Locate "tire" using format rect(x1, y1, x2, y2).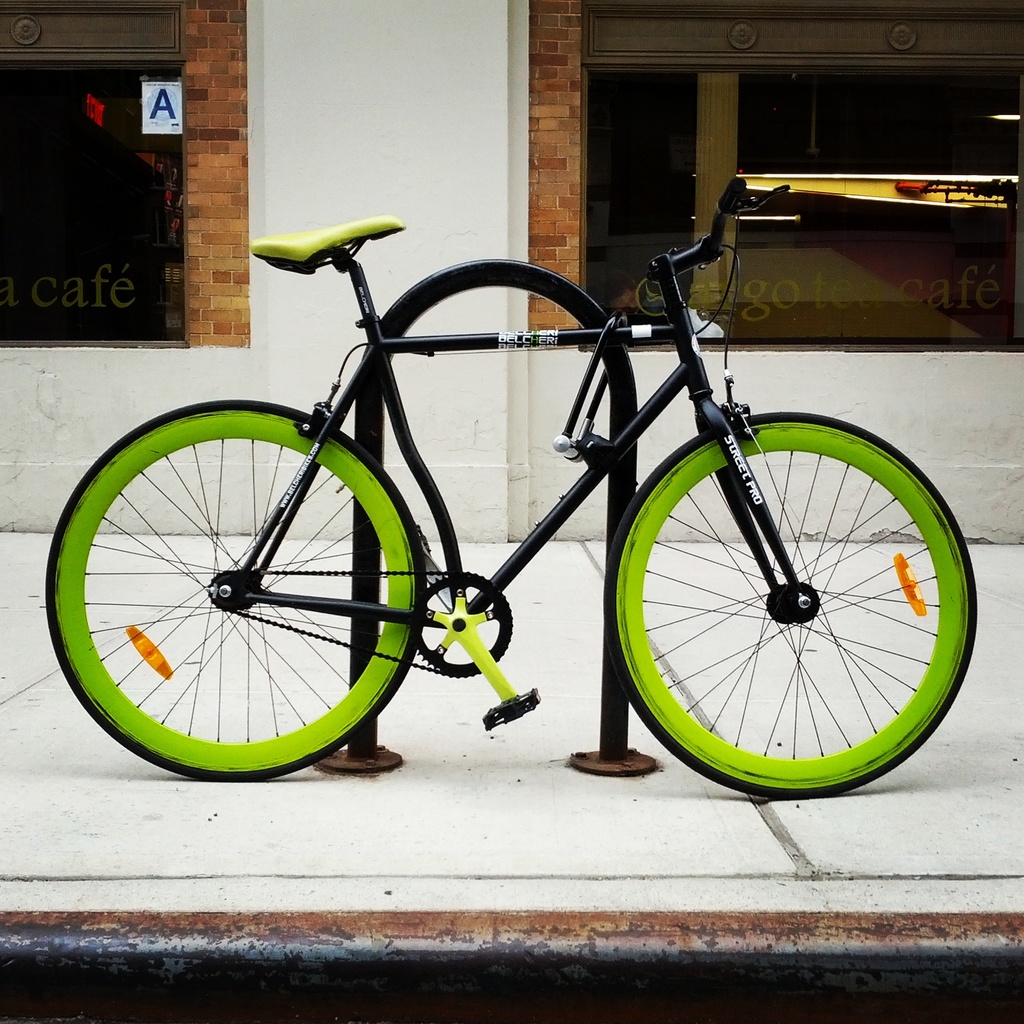
rect(47, 397, 424, 780).
